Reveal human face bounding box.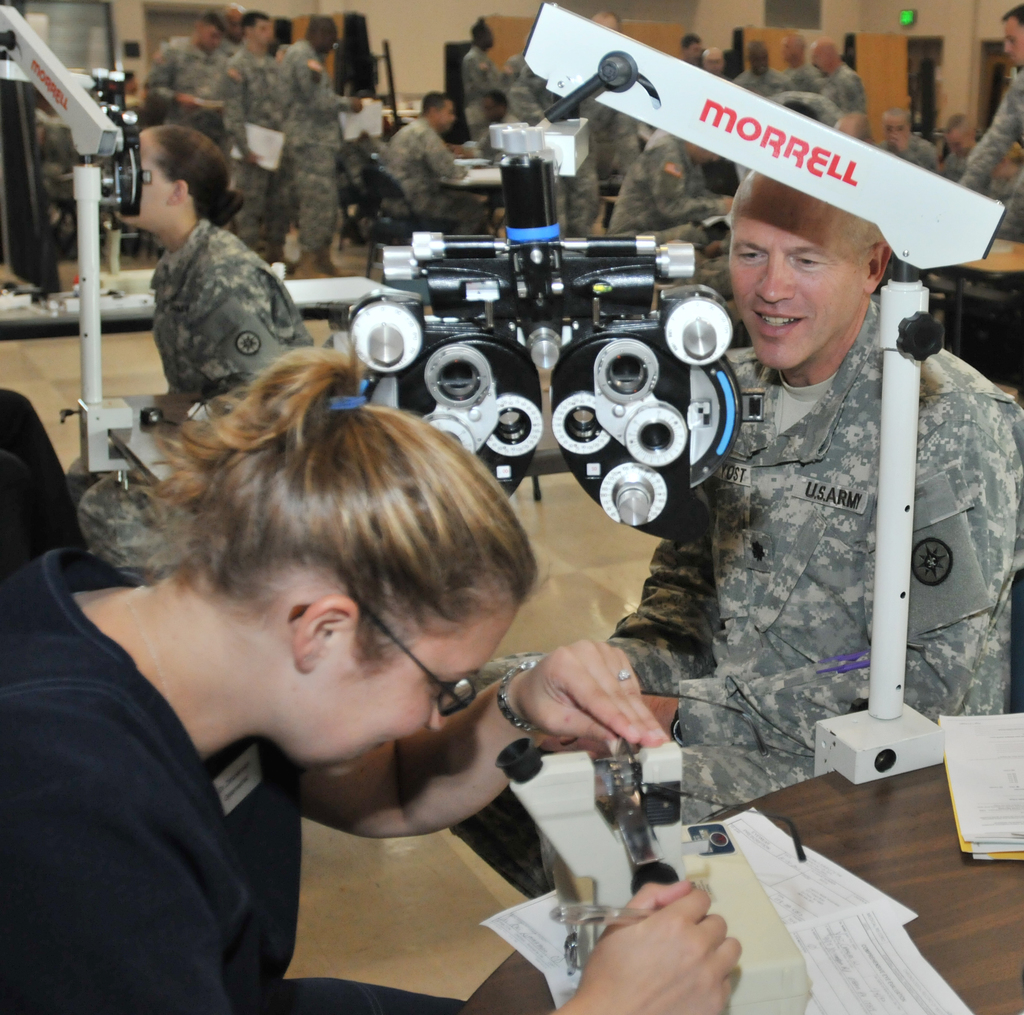
Revealed: 118 133 159 221.
